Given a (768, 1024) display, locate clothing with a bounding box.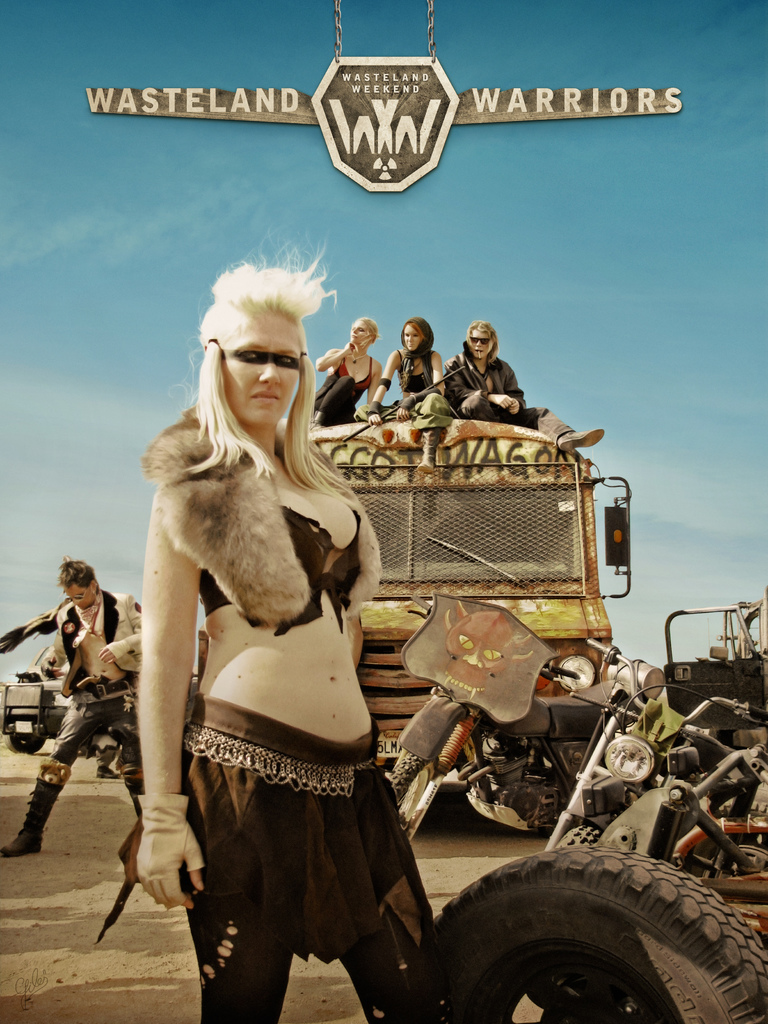
Located: box(396, 342, 443, 414).
